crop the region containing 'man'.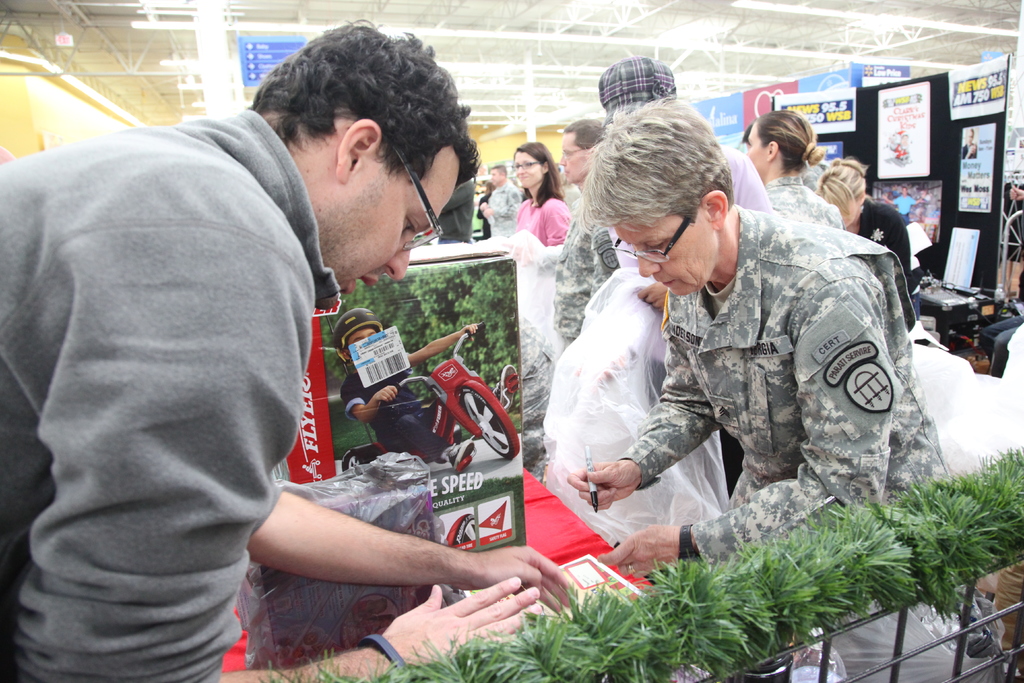
Crop region: box=[554, 119, 621, 350].
